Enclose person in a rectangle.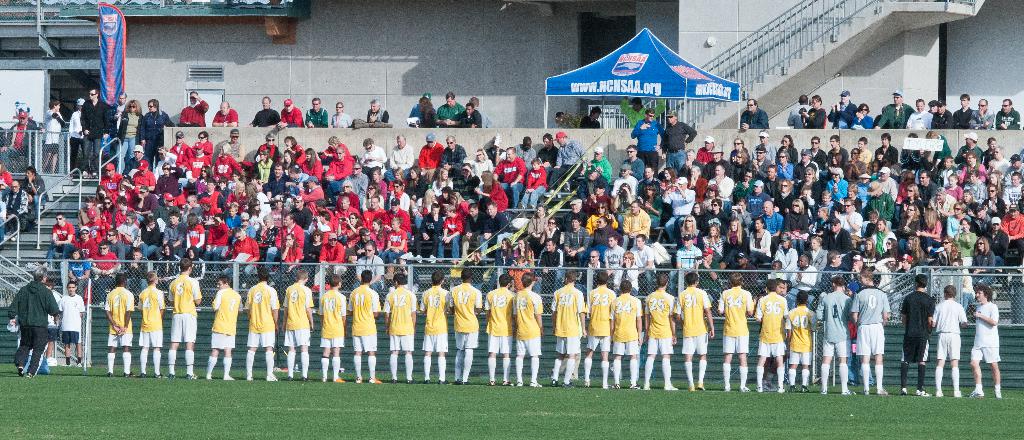
BBox(371, 167, 386, 200).
